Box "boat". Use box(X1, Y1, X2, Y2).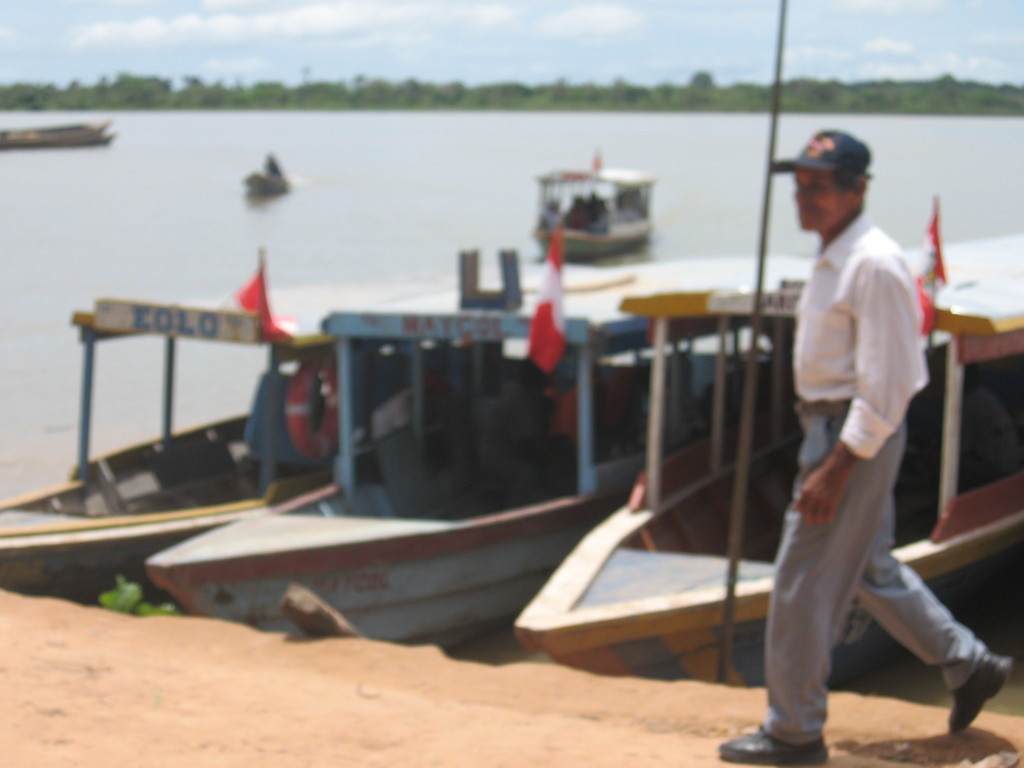
box(531, 163, 652, 257).
